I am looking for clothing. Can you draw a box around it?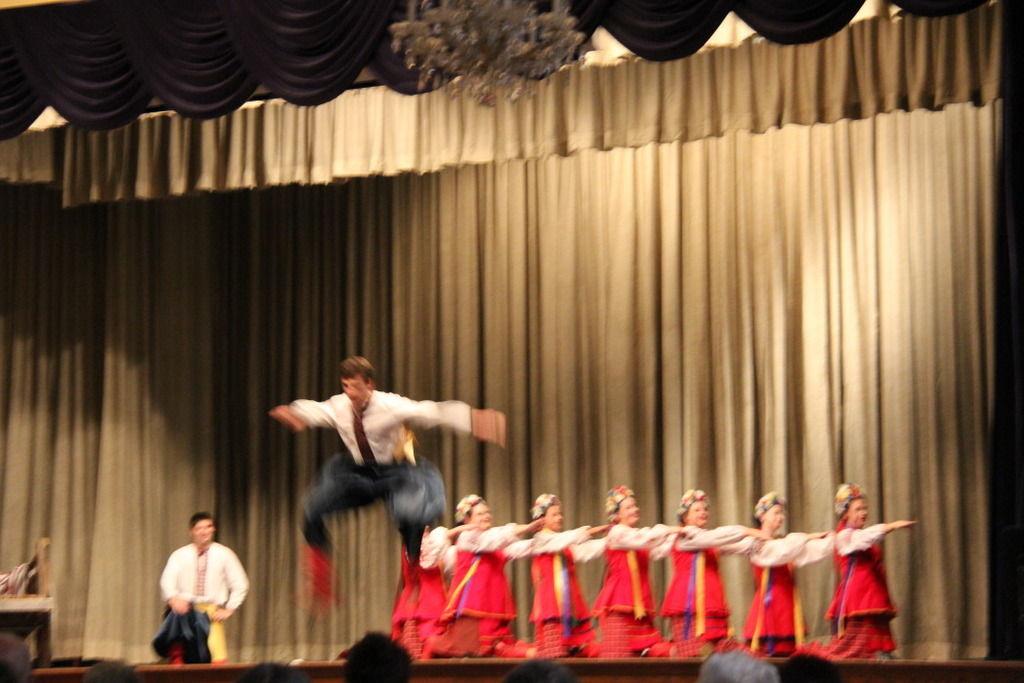
Sure, the bounding box is bbox(669, 515, 745, 658).
